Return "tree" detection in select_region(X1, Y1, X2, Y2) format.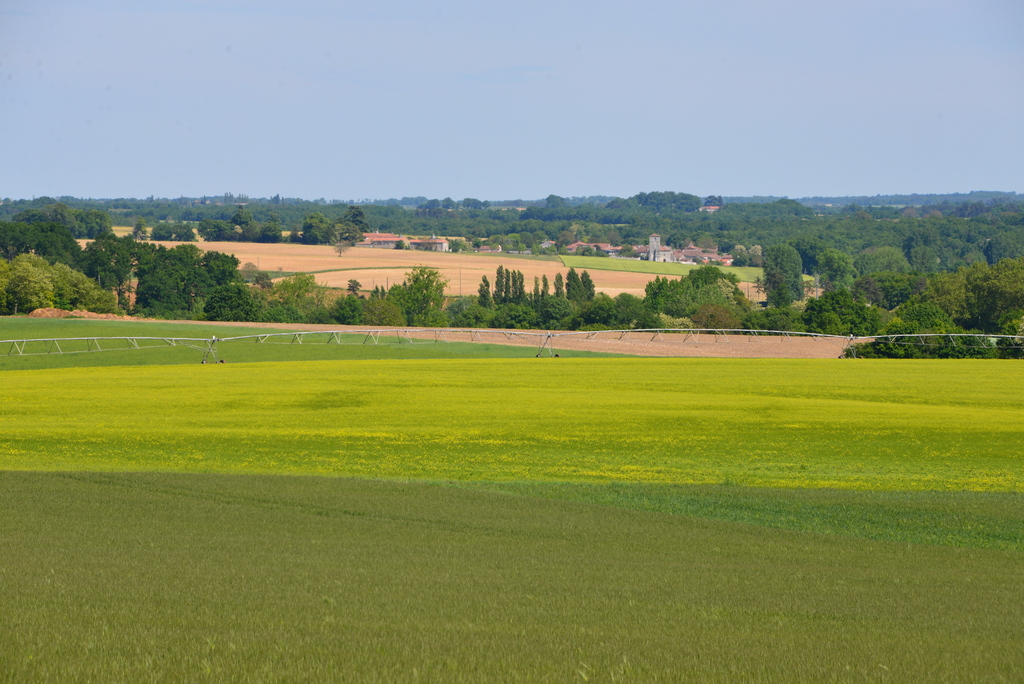
select_region(104, 234, 268, 319).
